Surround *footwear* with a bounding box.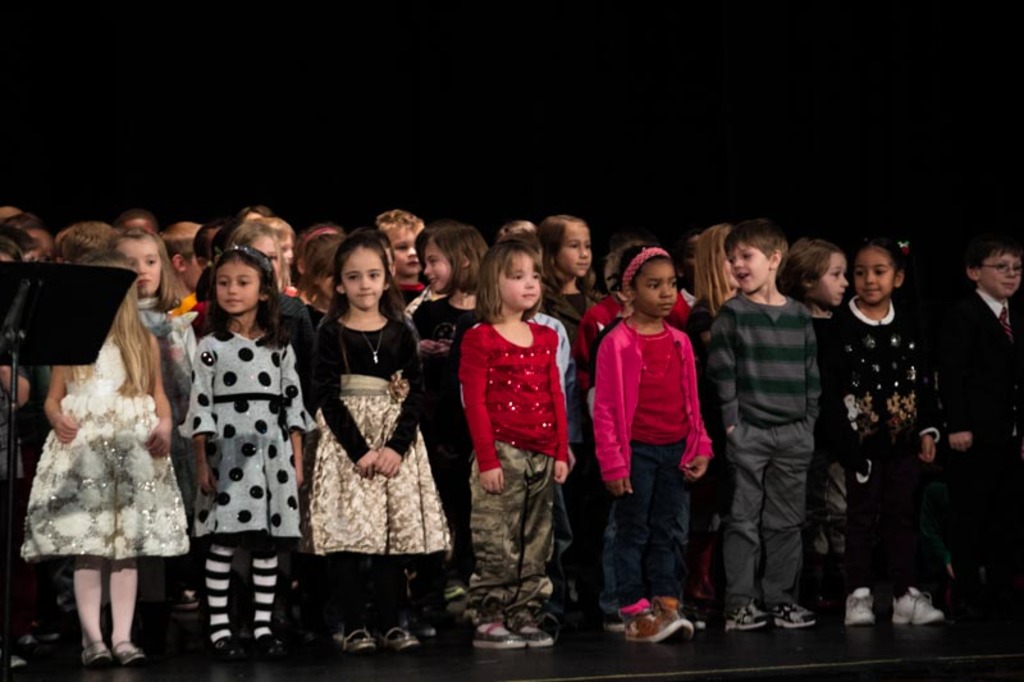
{"x1": 251, "y1": 631, "x2": 283, "y2": 656}.
